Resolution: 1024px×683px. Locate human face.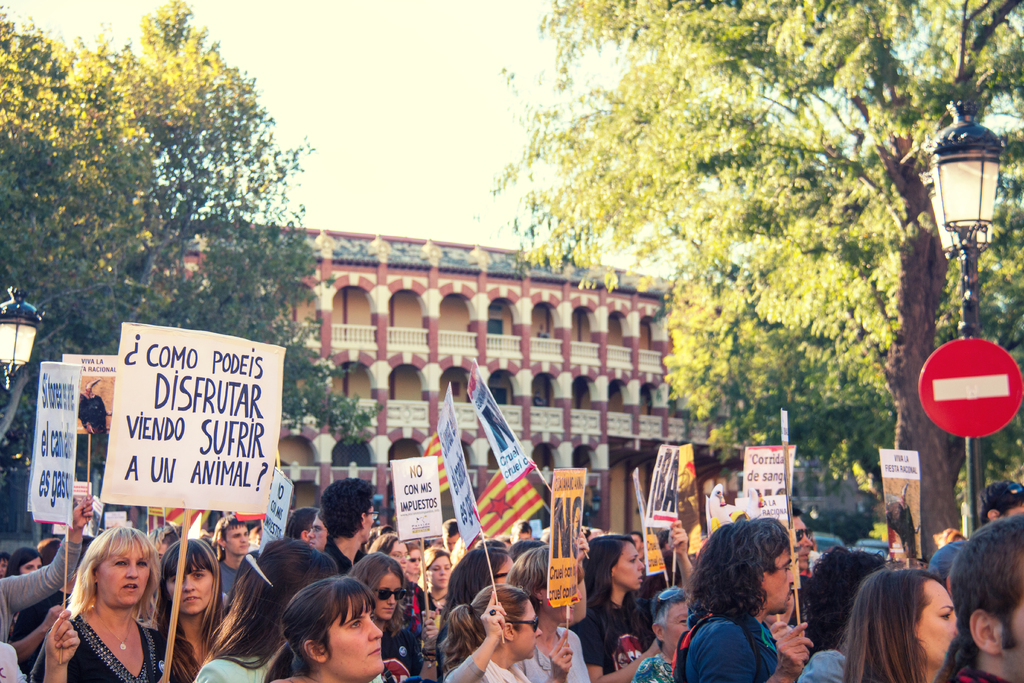
left=434, top=553, right=455, bottom=589.
